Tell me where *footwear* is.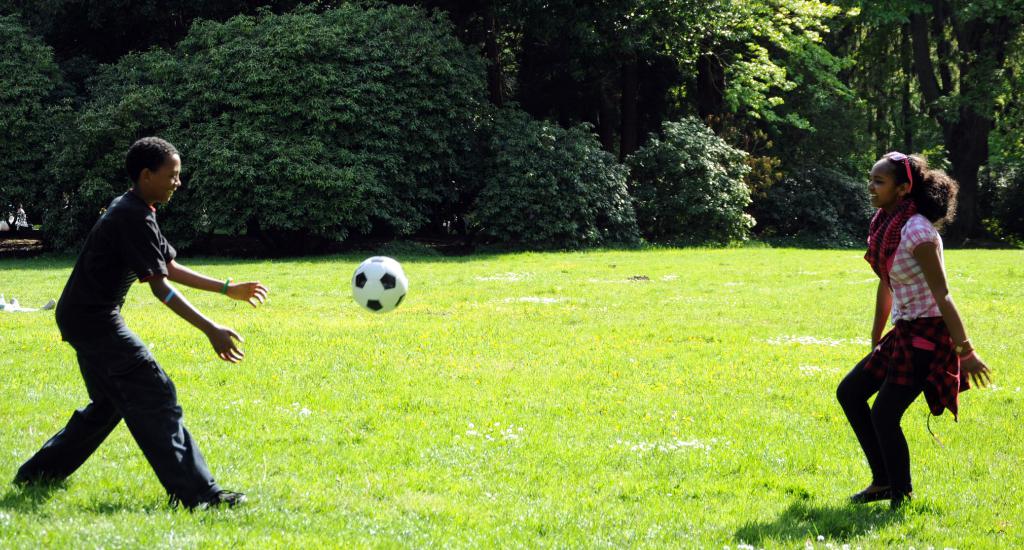
*footwear* is at pyautogui.locateOnScreen(852, 469, 890, 505).
